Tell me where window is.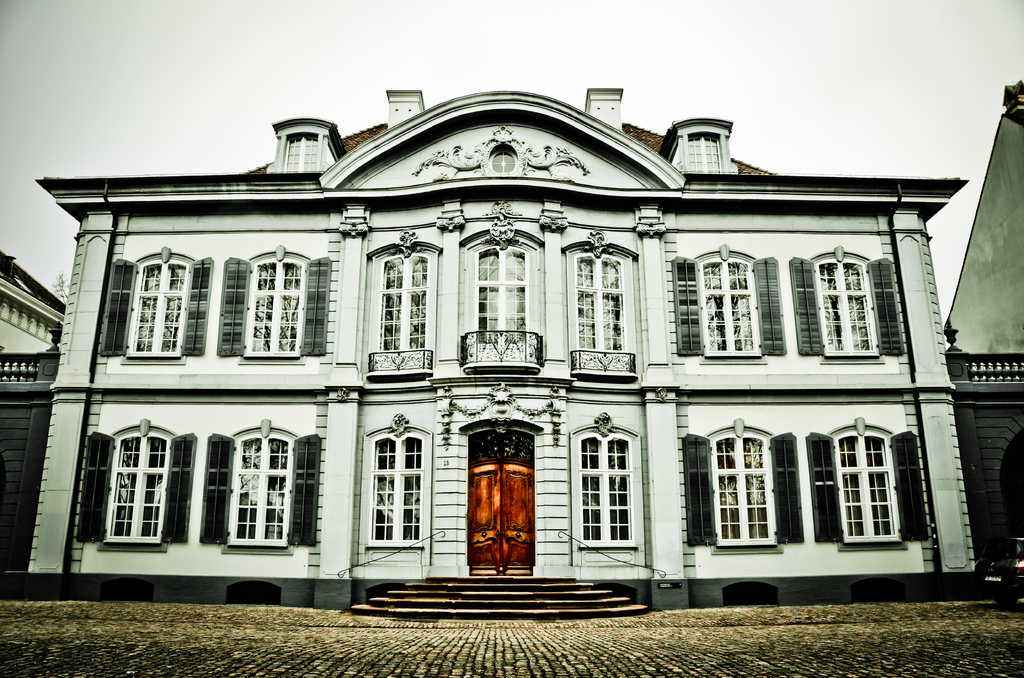
window is at {"left": 207, "top": 416, "right": 322, "bottom": 556}.
